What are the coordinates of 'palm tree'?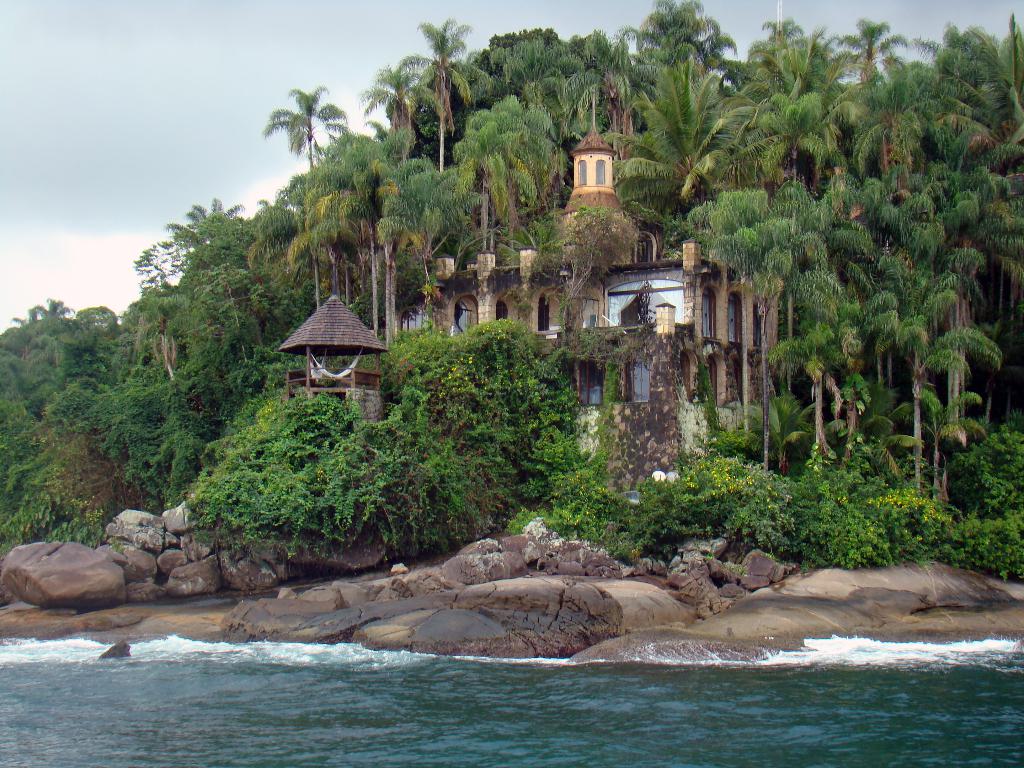
region(762, 17, 814, 92).
